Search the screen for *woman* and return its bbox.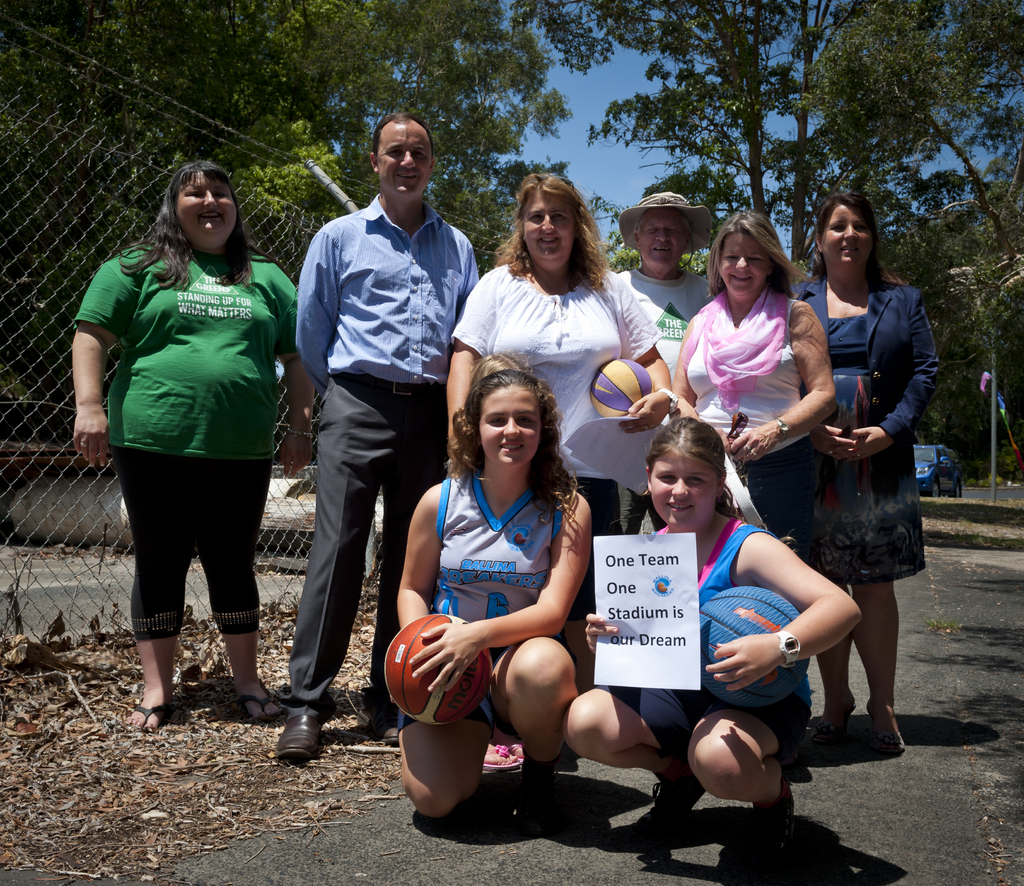
Found: pyautogui.locateOnScreen(427, 173, 641, 695).
